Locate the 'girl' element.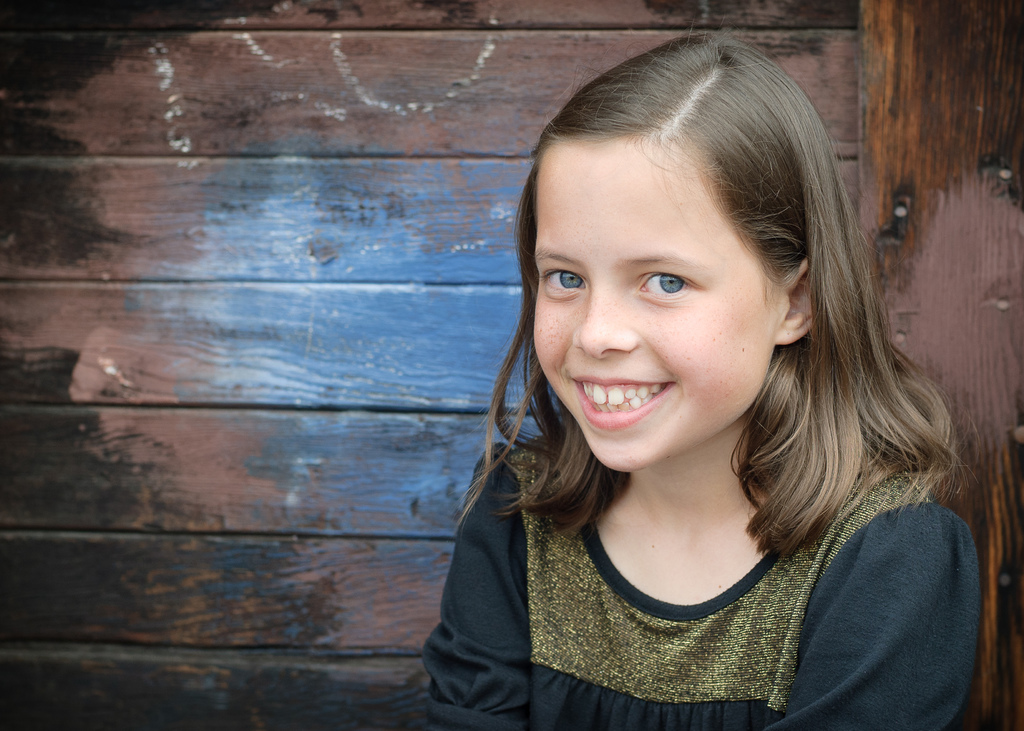
Element bbox: bbox=[420, 26, 975, 730].
